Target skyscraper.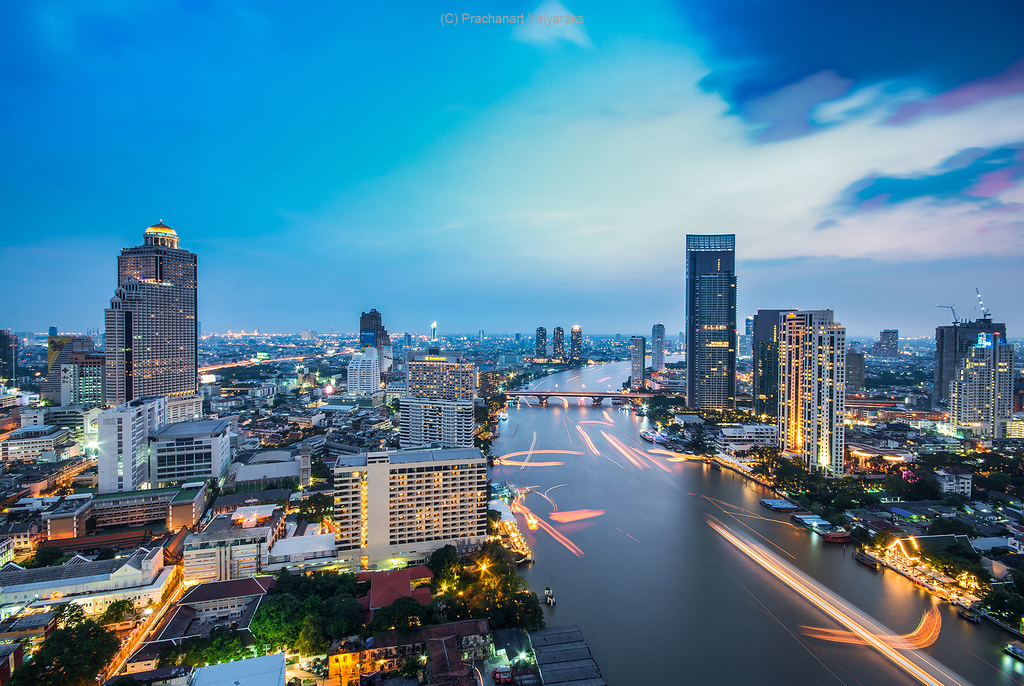
Target region: <region>531, 326, 547, 369</region>.
